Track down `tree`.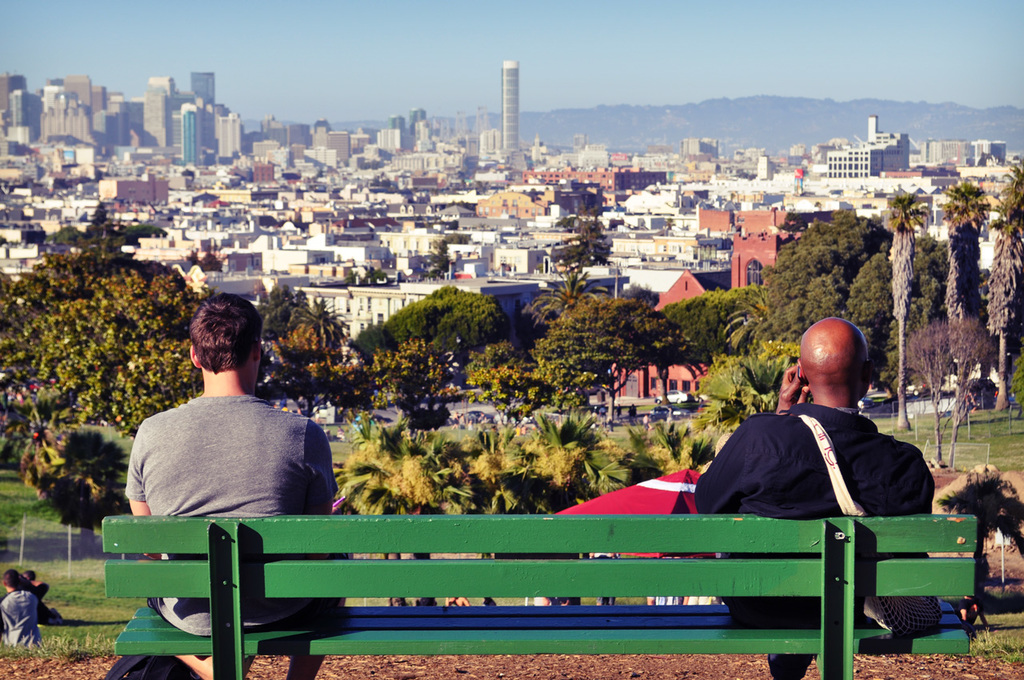
Tracked to [x1=438, y1=234, x2=474, y2=246].
